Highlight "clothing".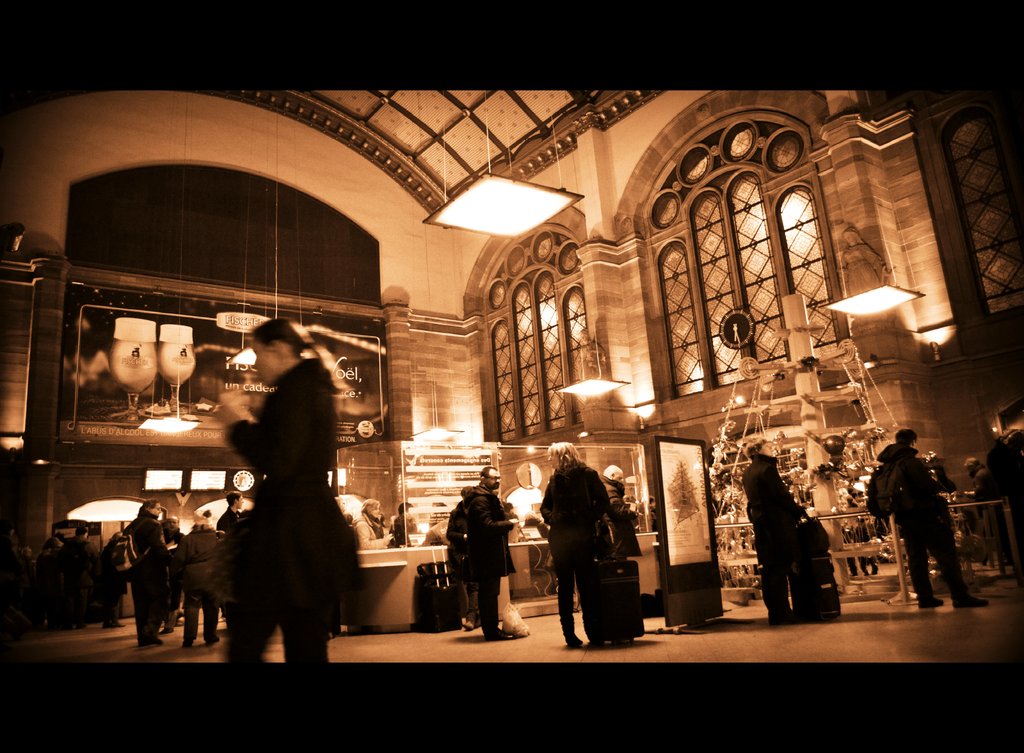
Highlighted region: rect(877, 444, 968, 601).
